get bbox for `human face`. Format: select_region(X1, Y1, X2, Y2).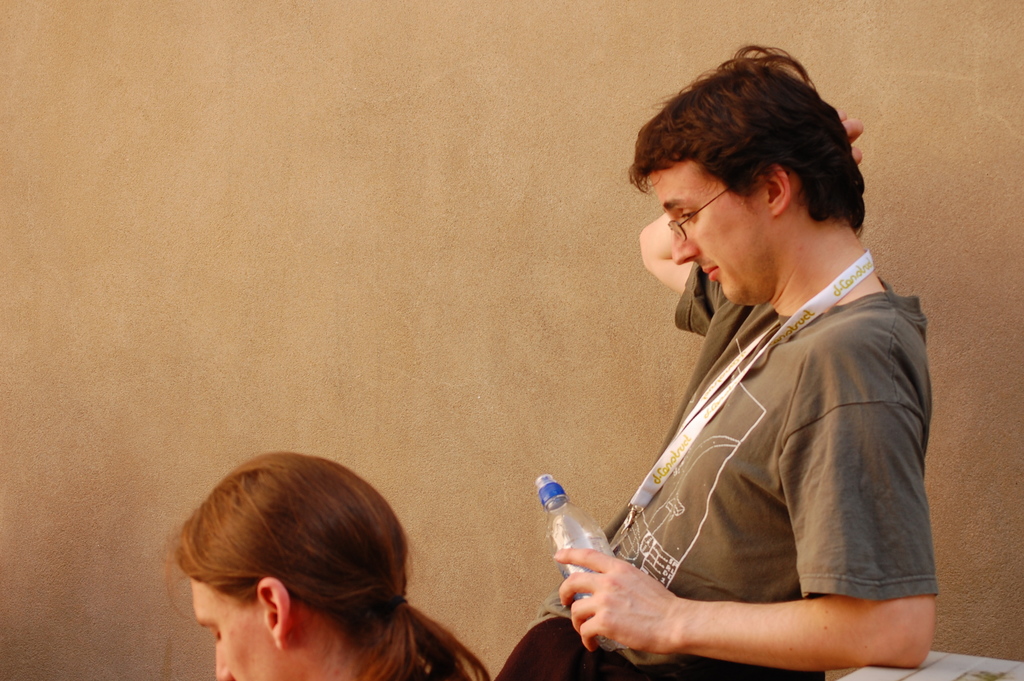
select_region(191, 579, 283, 680).
